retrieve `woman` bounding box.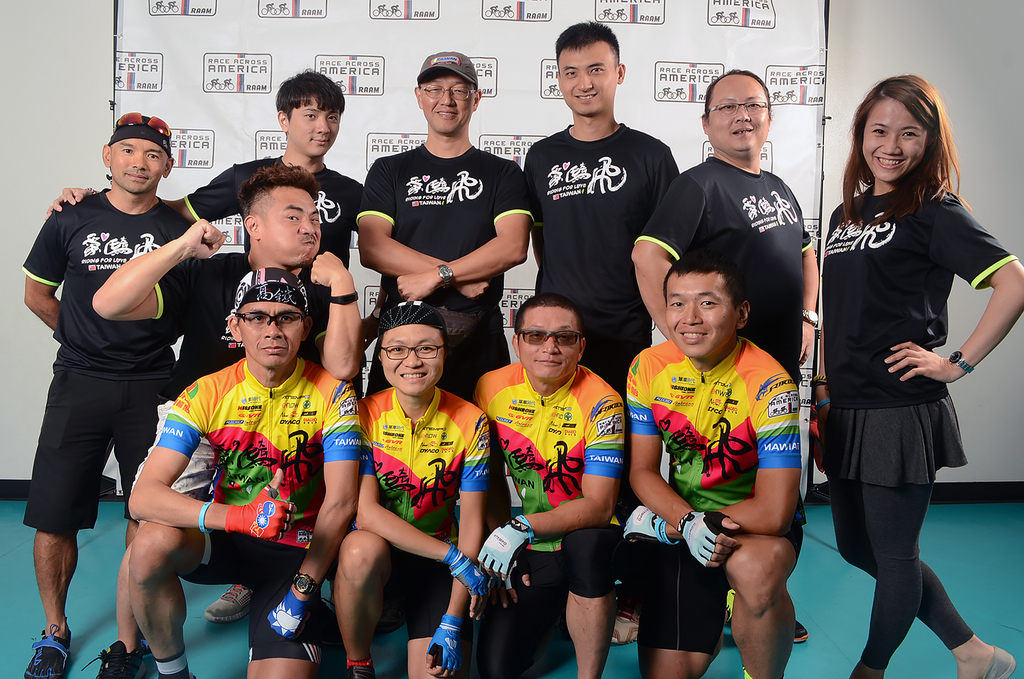
Bounding box: crop(816, 89, 995, 659).
